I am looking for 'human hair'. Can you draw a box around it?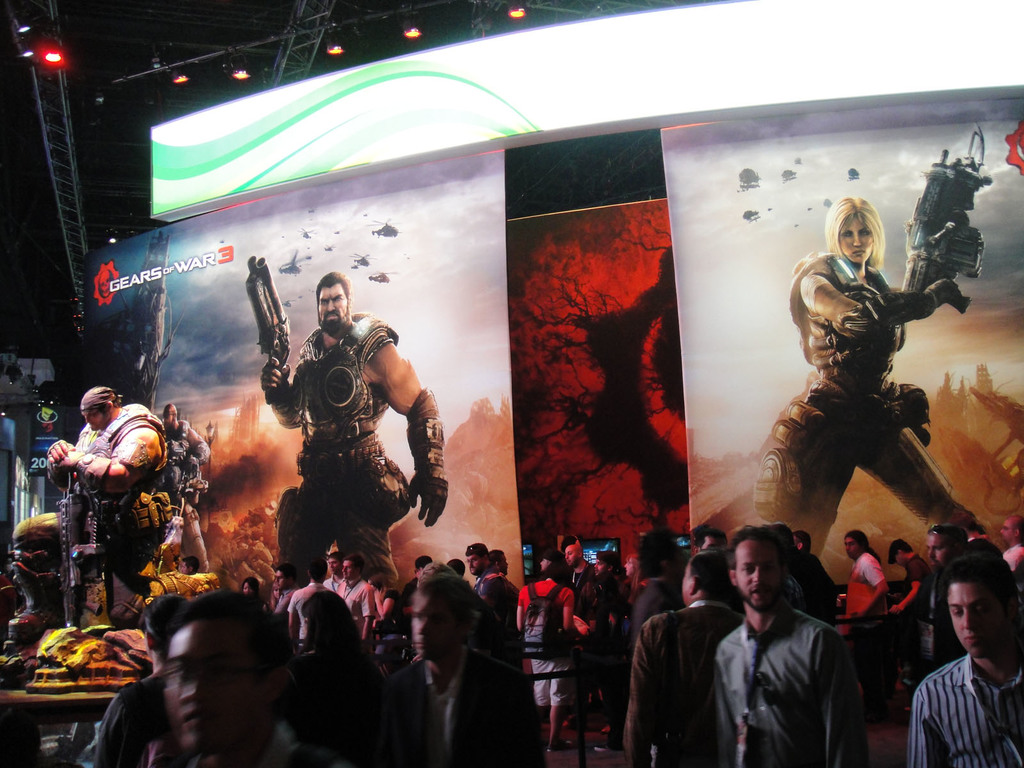
Sure, the bounding box is 825 193 887 268.
